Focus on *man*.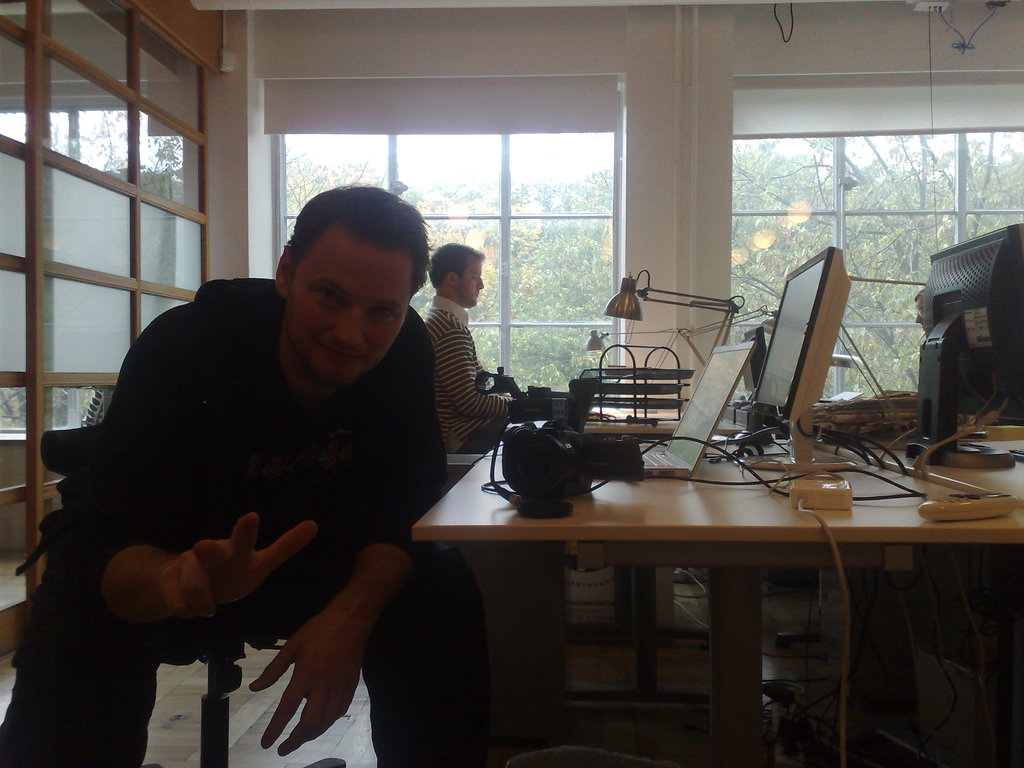
Focused at (x1=419, y1=238, x2=530, y2=457).
